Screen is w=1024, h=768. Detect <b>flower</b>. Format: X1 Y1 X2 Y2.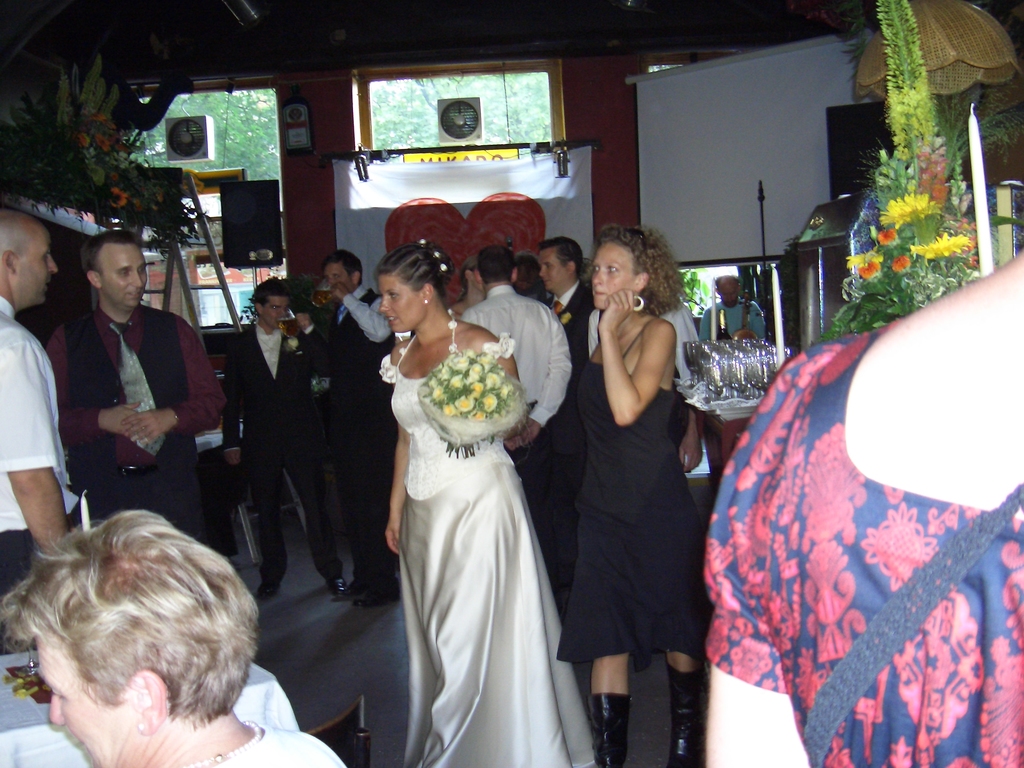
418 236 427 245.
